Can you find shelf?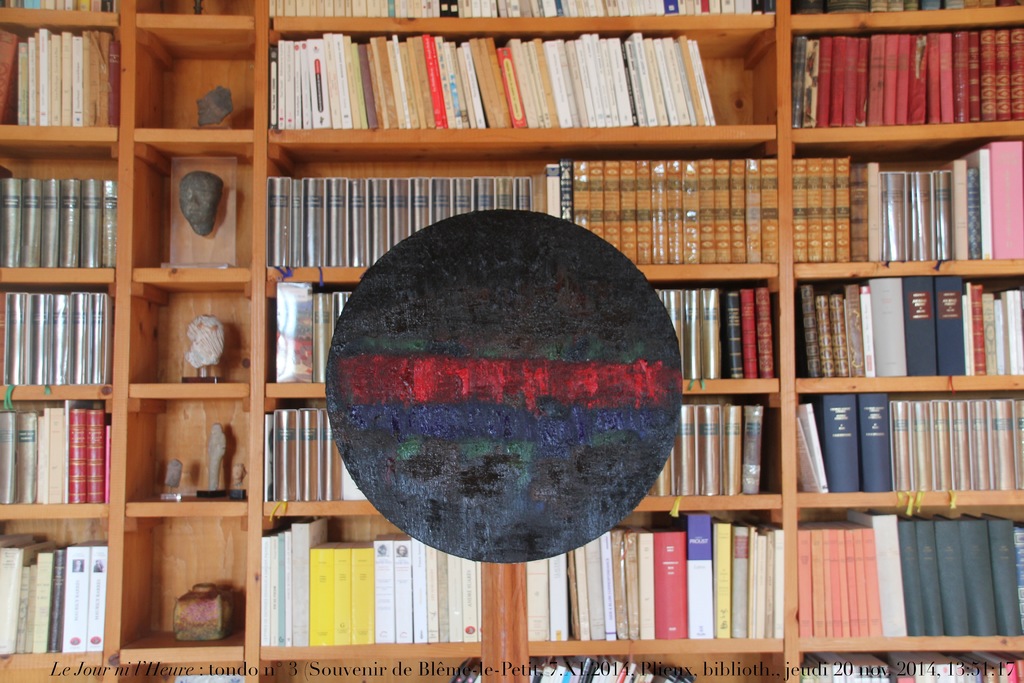
Yes, bounding box: 124, 17, 268, 128.
